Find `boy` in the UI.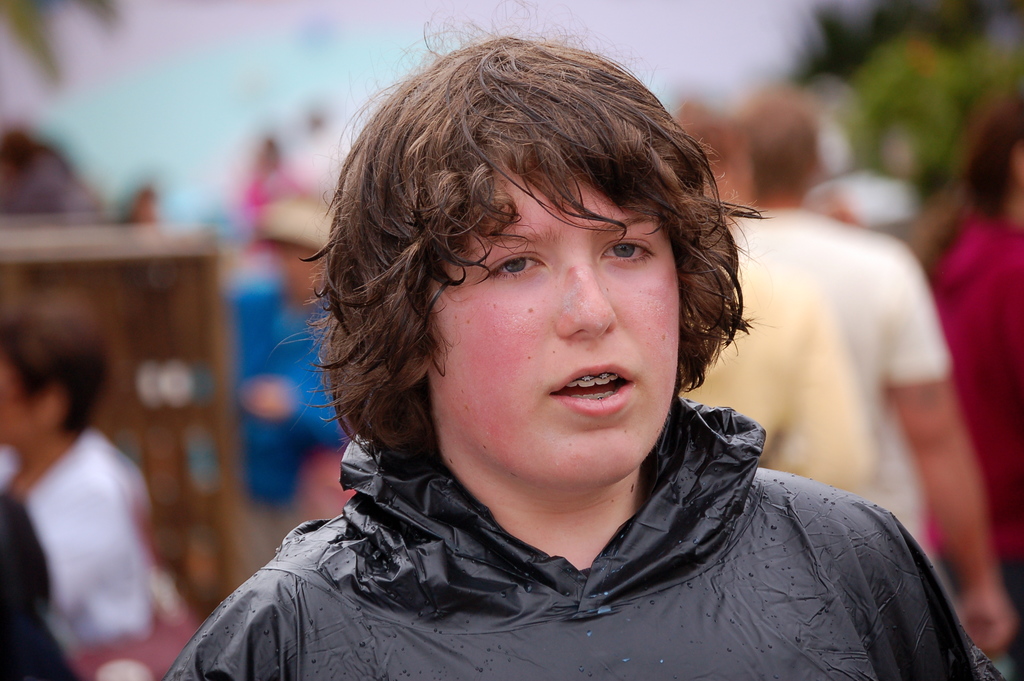
UI element at (x1=205, y1=0, x2=886, y2=680).
